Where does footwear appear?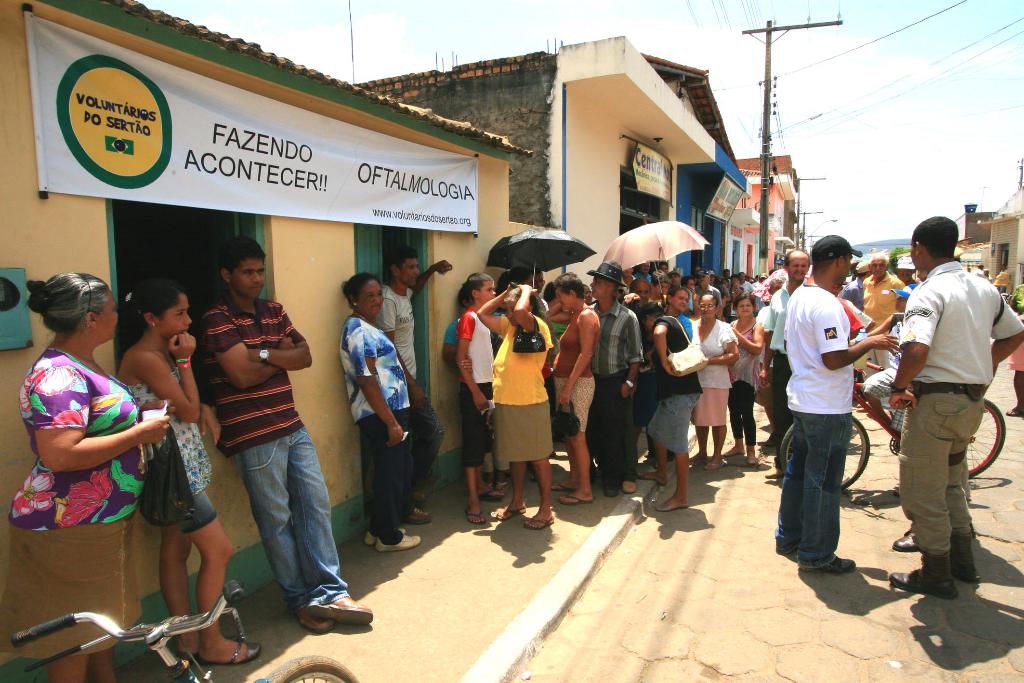
Appears at [x1=552, y1=481, x2=567, y2=491].
